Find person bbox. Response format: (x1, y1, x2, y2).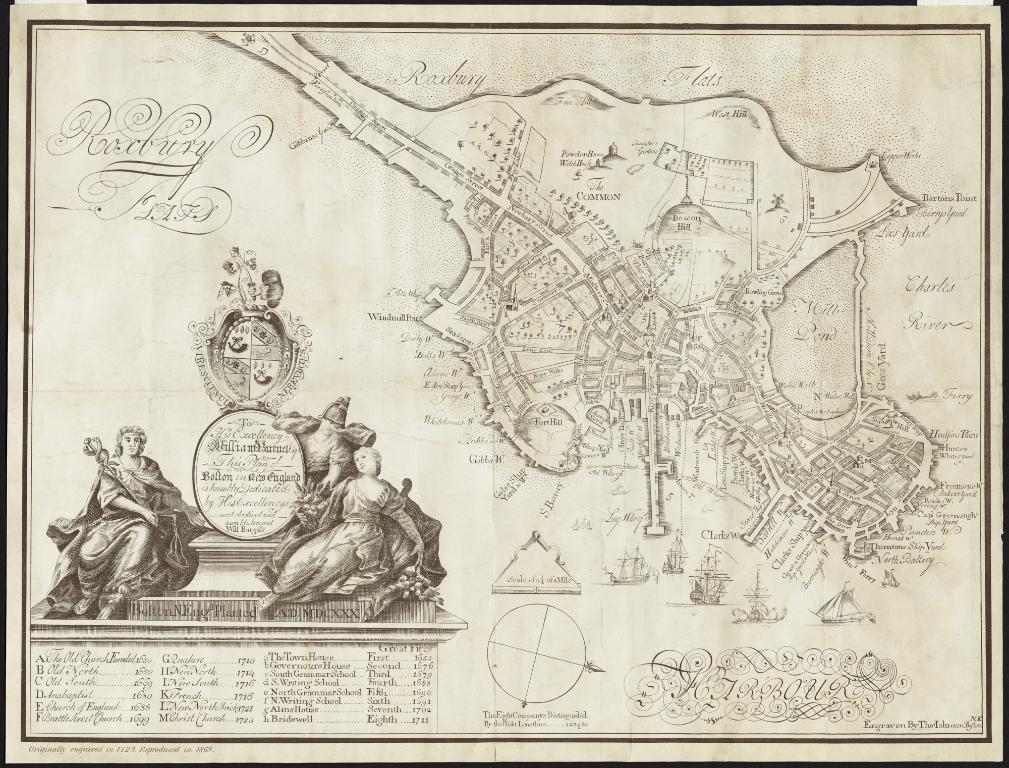
(252, 447, 426, 616).
